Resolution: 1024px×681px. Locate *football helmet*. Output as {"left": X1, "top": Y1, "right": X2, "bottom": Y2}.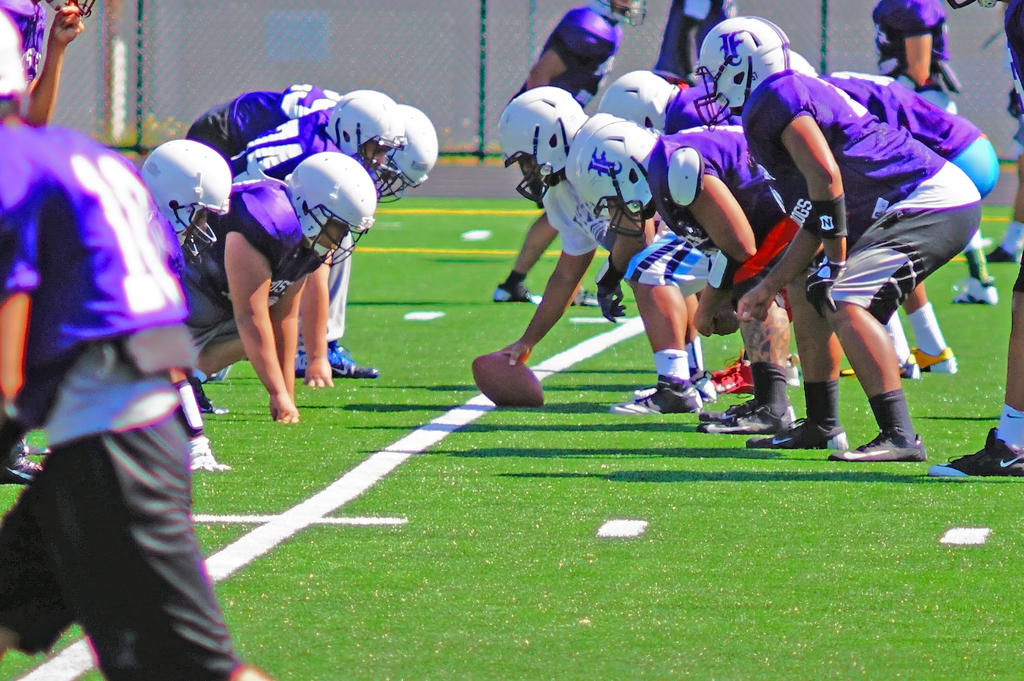
{"left": 595, "top": 67, "right": 671, "bottom": 134}.
